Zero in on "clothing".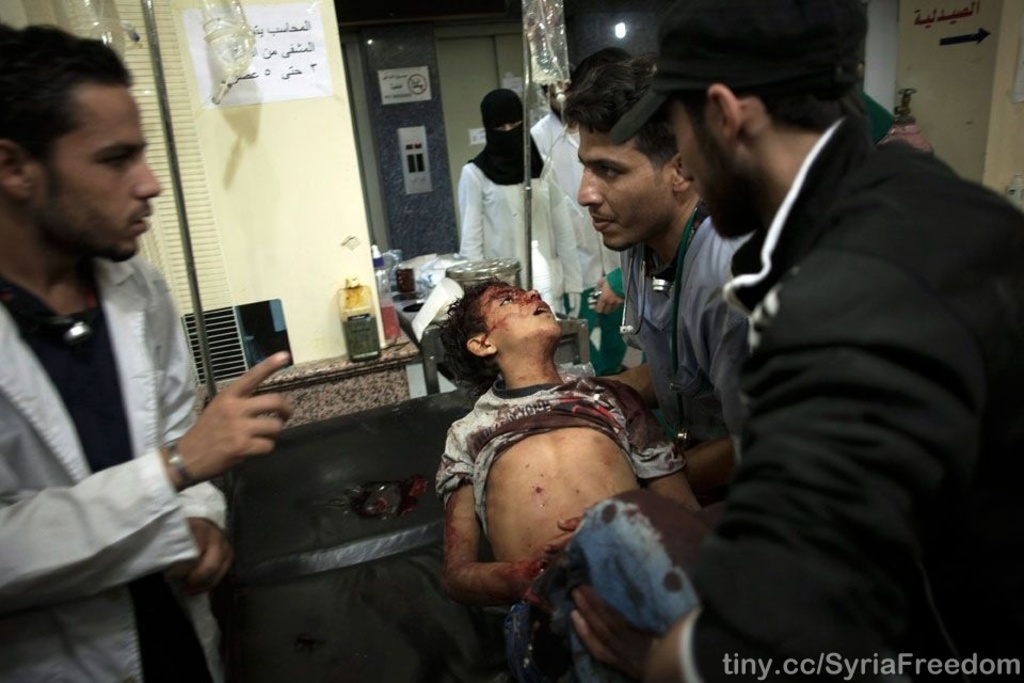
Zeroed in: (640, 110, 1023, 682).
